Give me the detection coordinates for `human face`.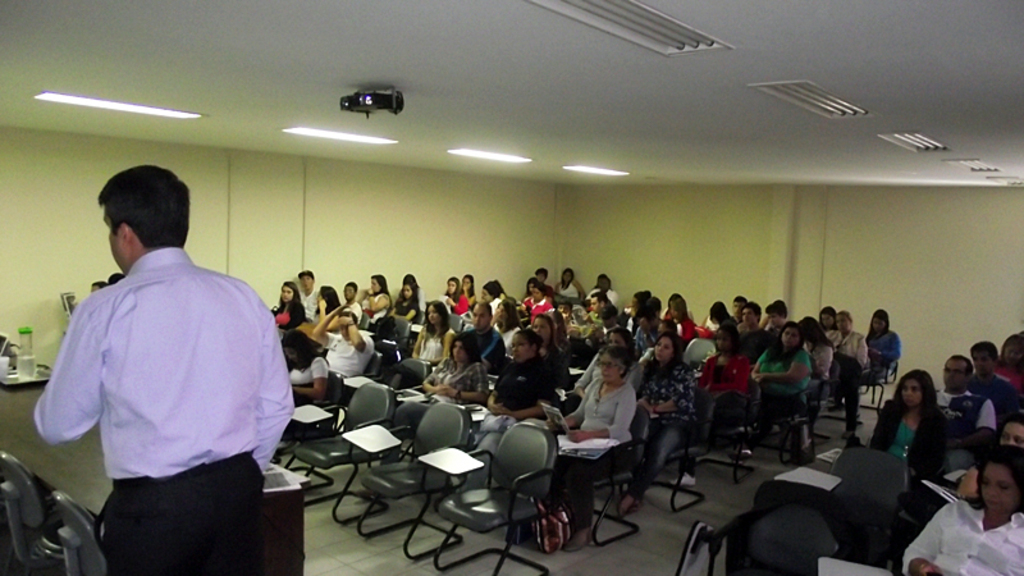
[x1=899, y1=380, x2=920, y2=407].
